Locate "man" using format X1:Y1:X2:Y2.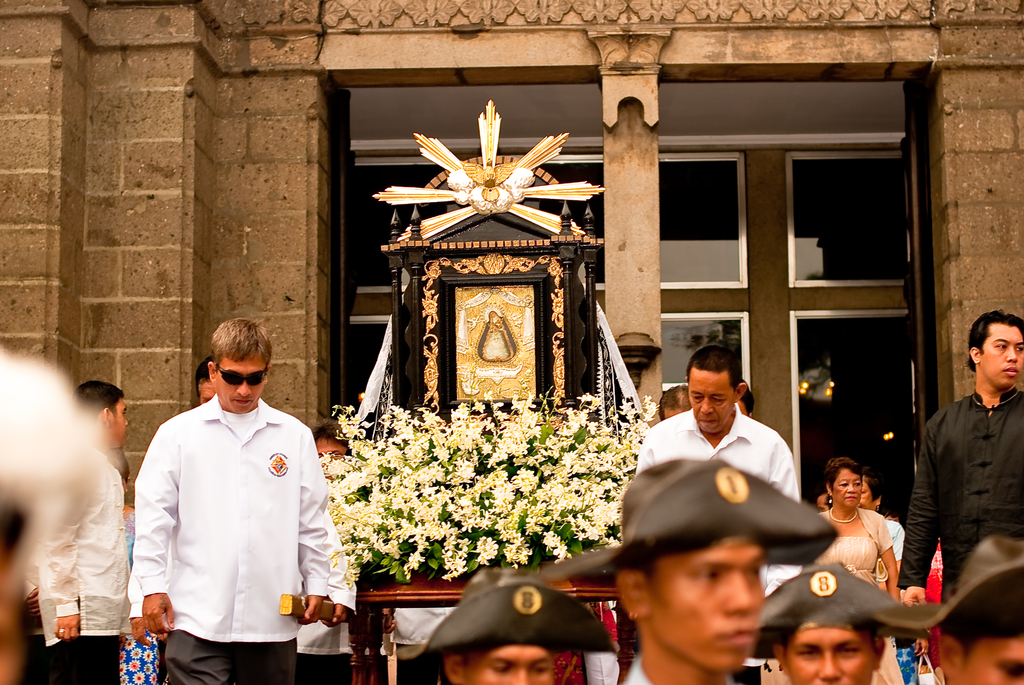
124:354:361:684.
